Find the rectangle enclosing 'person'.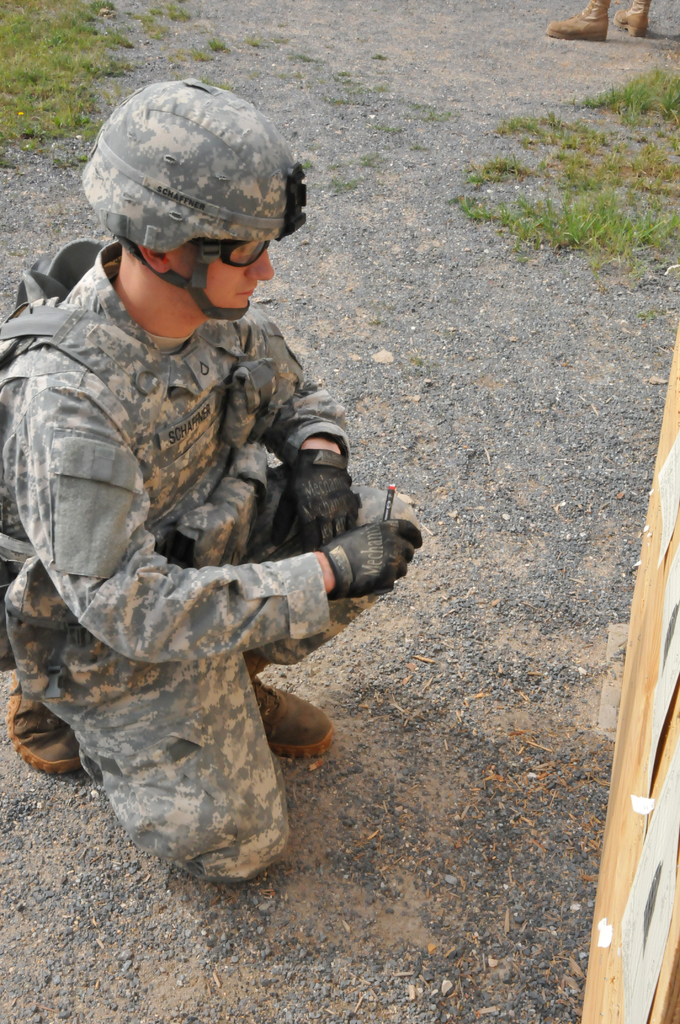
(left=544, top=0, right=656, bottom=42).
